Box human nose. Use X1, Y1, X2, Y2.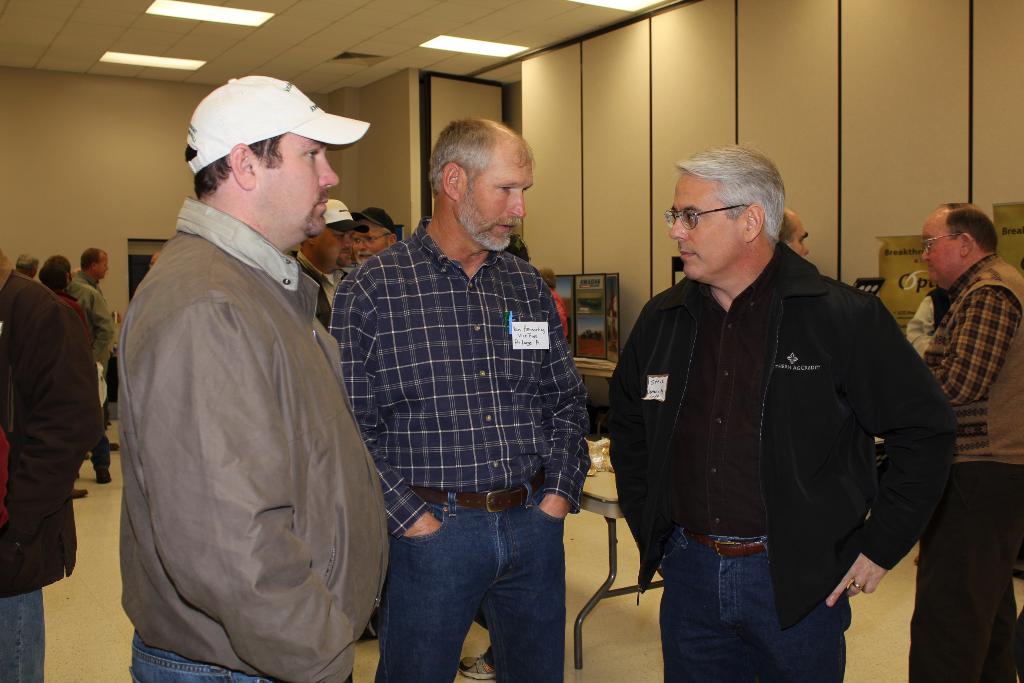
668, 210, 690, 242.
